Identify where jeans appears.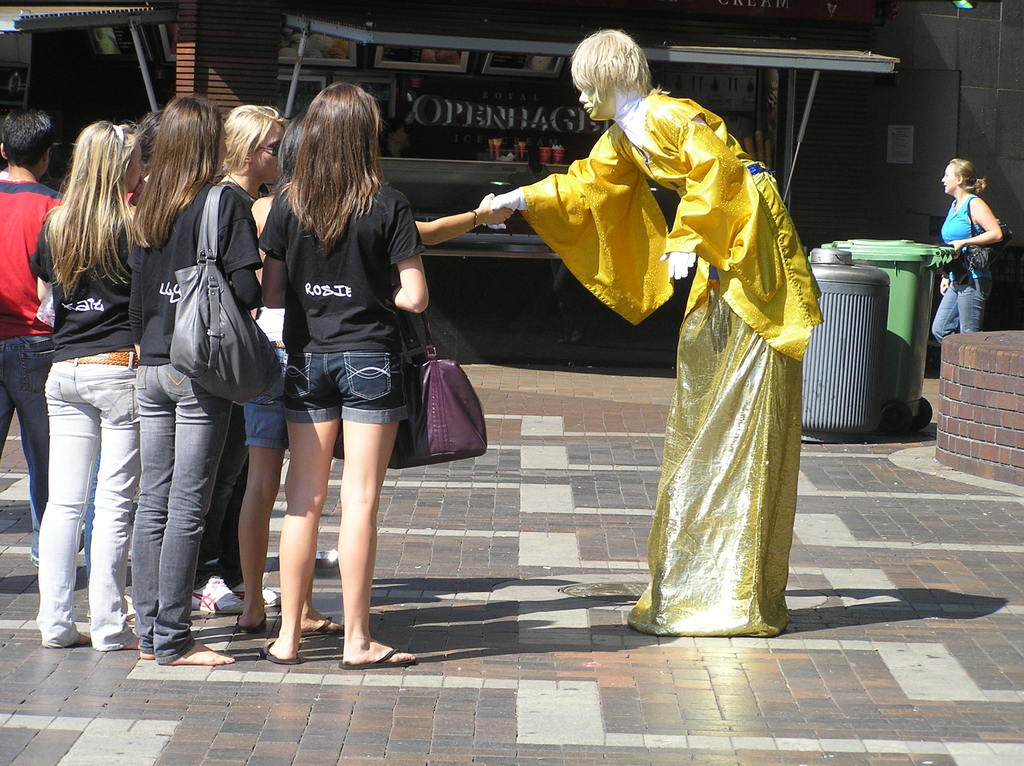
Appears at [115, 368, 219, 657].
